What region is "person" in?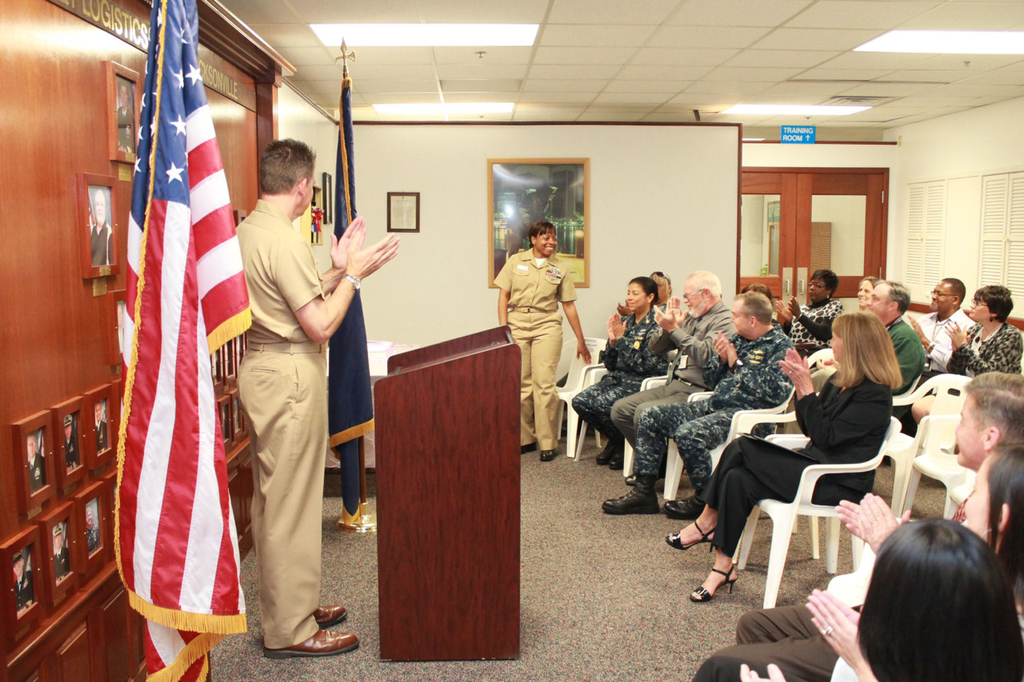
(693, 378, 1023, 681).
